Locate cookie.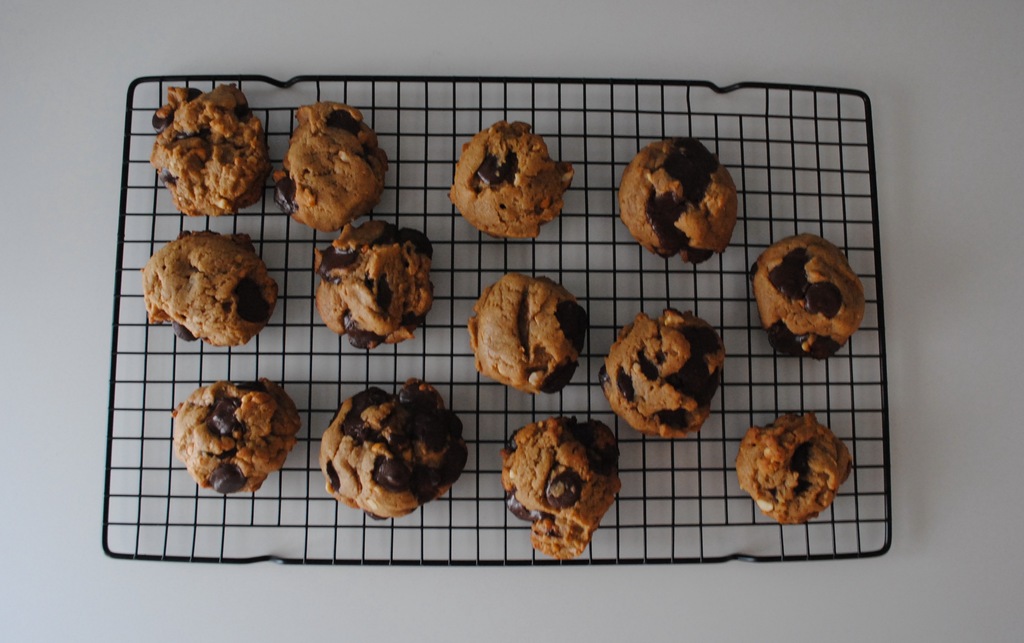
Bounding box: rect(317, 376, 470, 521).
